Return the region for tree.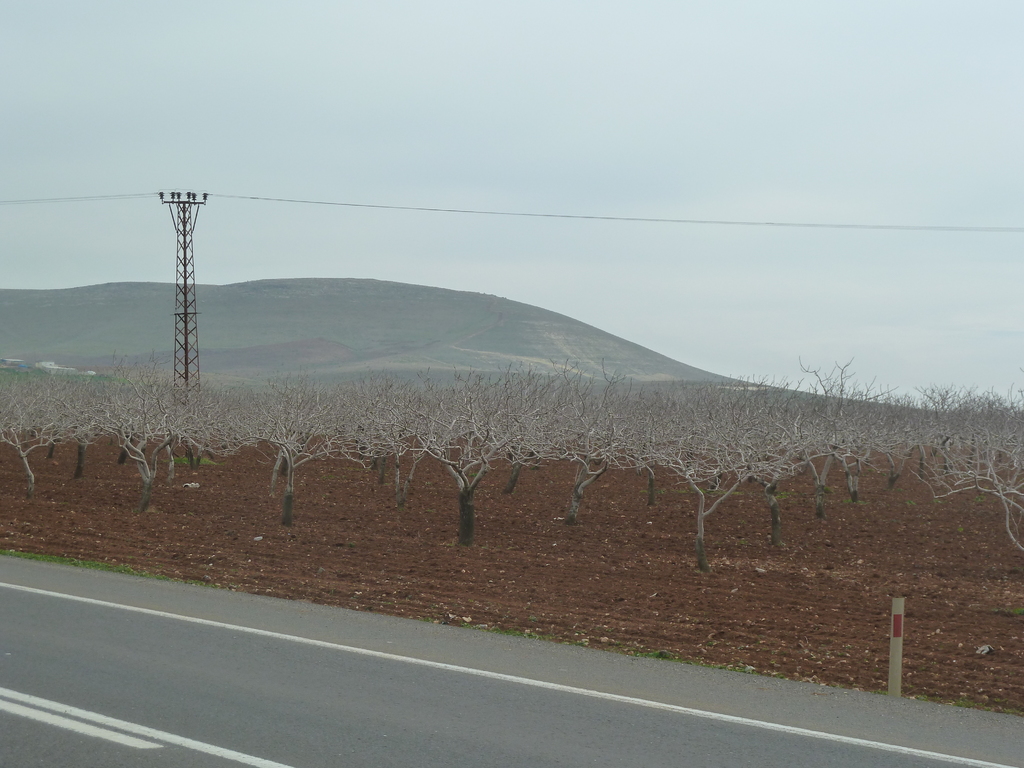
BBox(646, 411, 772, 572).
